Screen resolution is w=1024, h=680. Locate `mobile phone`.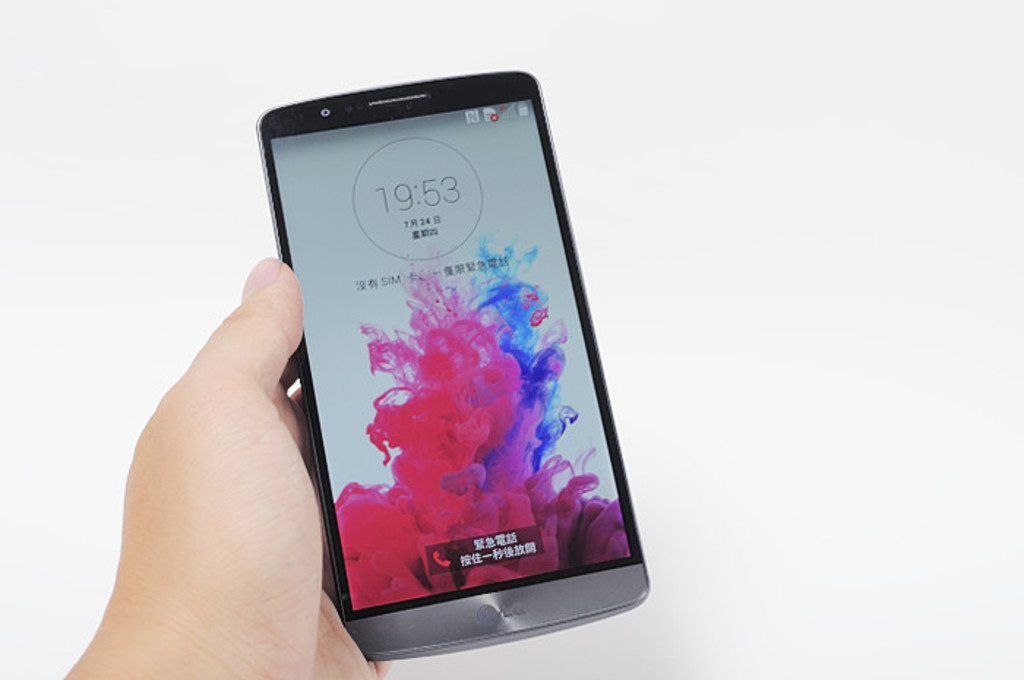
252,64,648,660.
